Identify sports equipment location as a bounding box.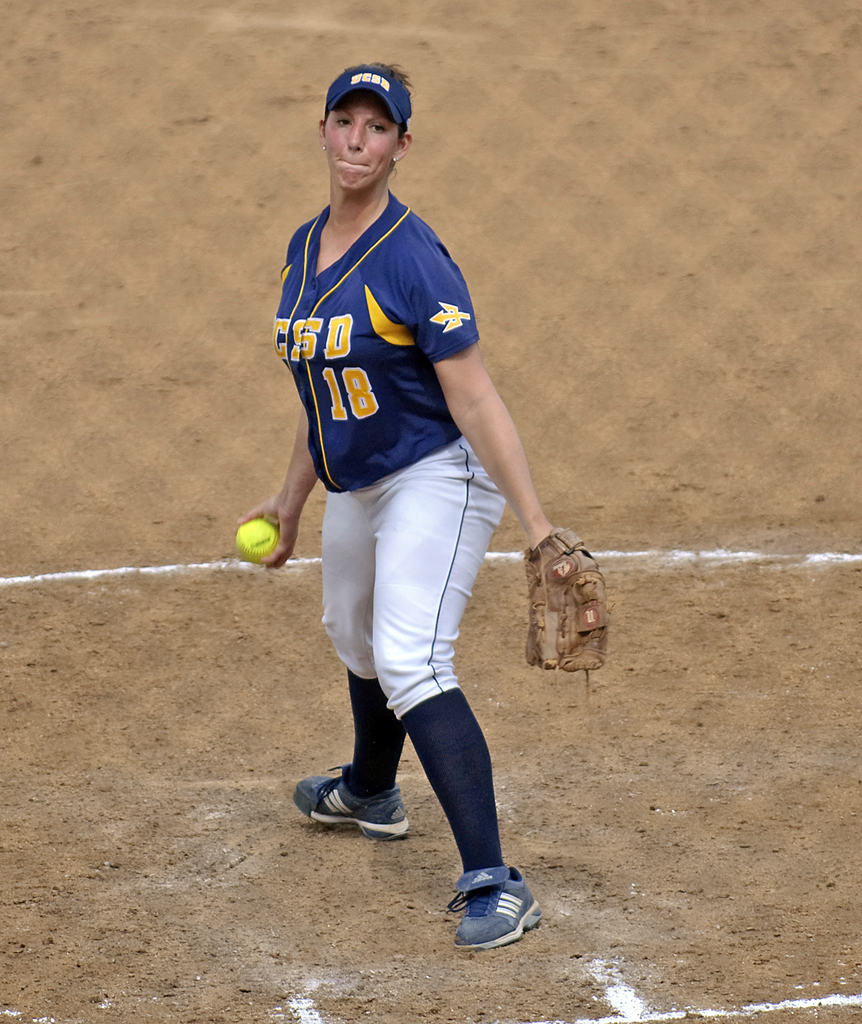
bbox(519, 520, 612, 699).
